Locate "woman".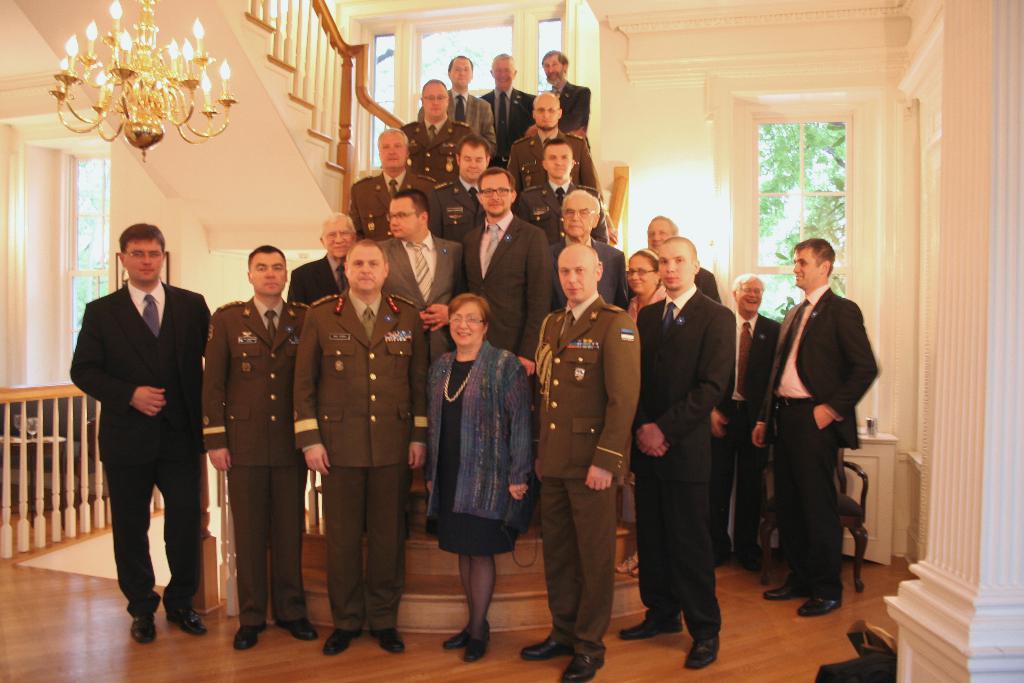
Bounding box: locate(612, 248, 665, 579).
